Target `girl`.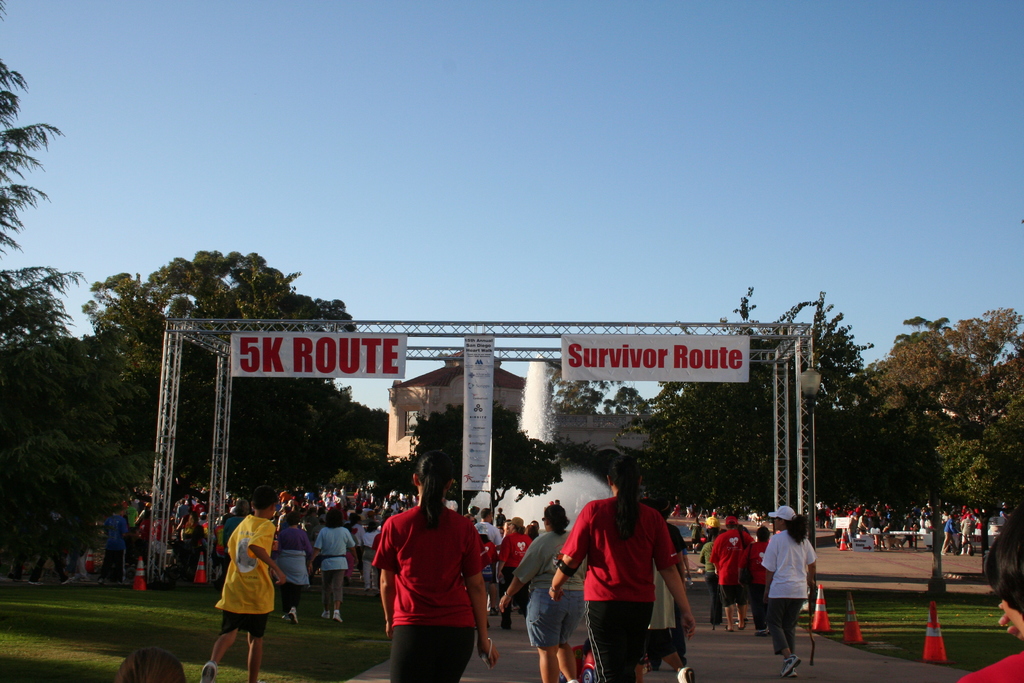
Target region: bbox=[552, 466, 696, 682].
